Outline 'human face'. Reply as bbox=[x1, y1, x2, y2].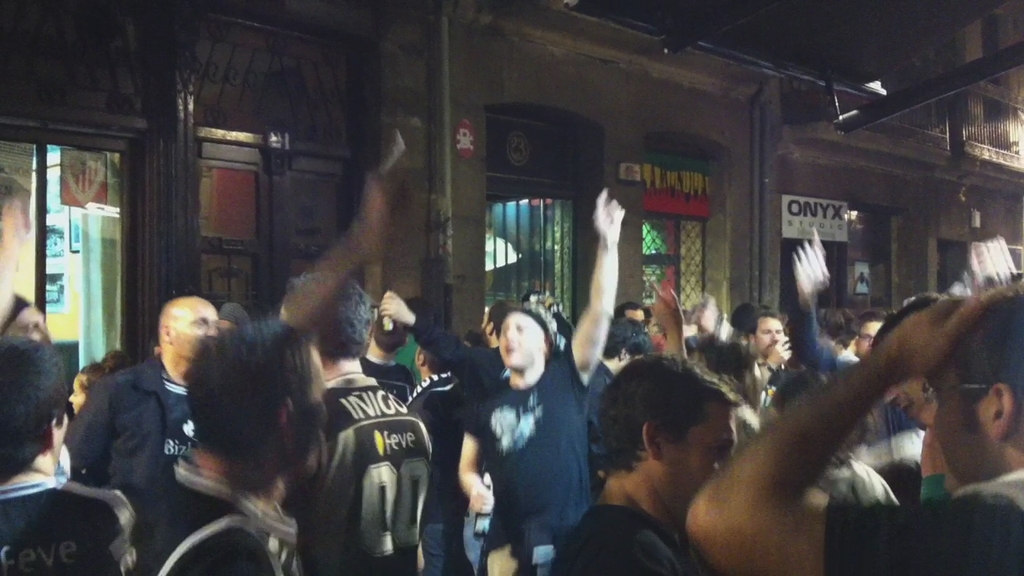
bbox=[624, 309, 646, 331].
